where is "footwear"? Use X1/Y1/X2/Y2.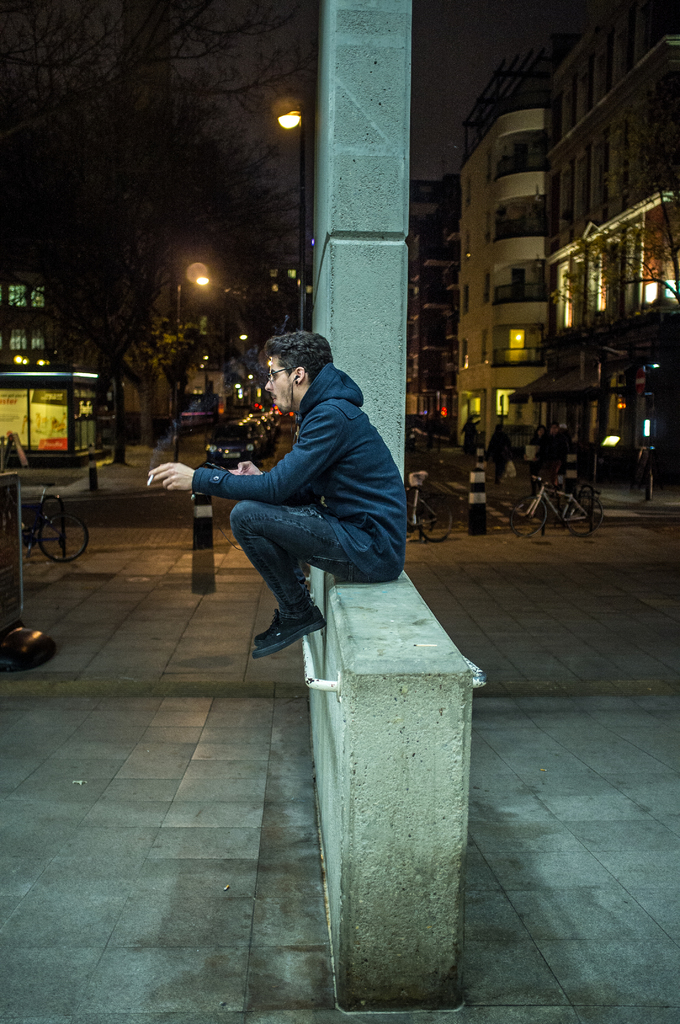
250/610/330/653.
